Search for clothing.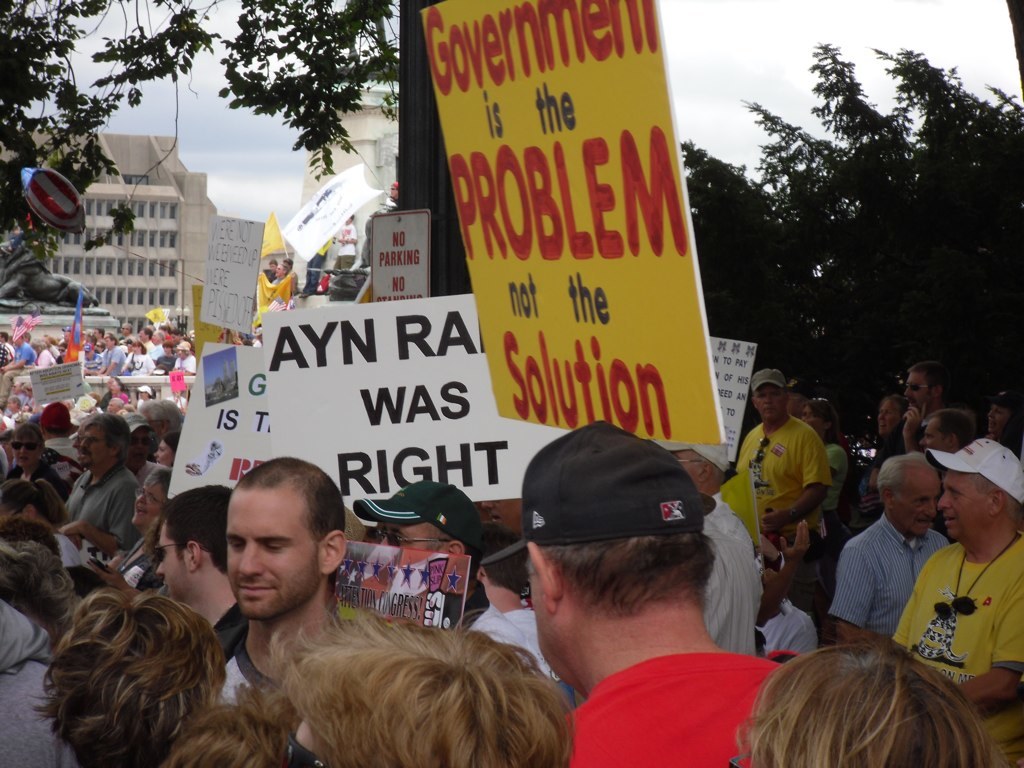
Found at select_region(700, 500, 748, 553).
